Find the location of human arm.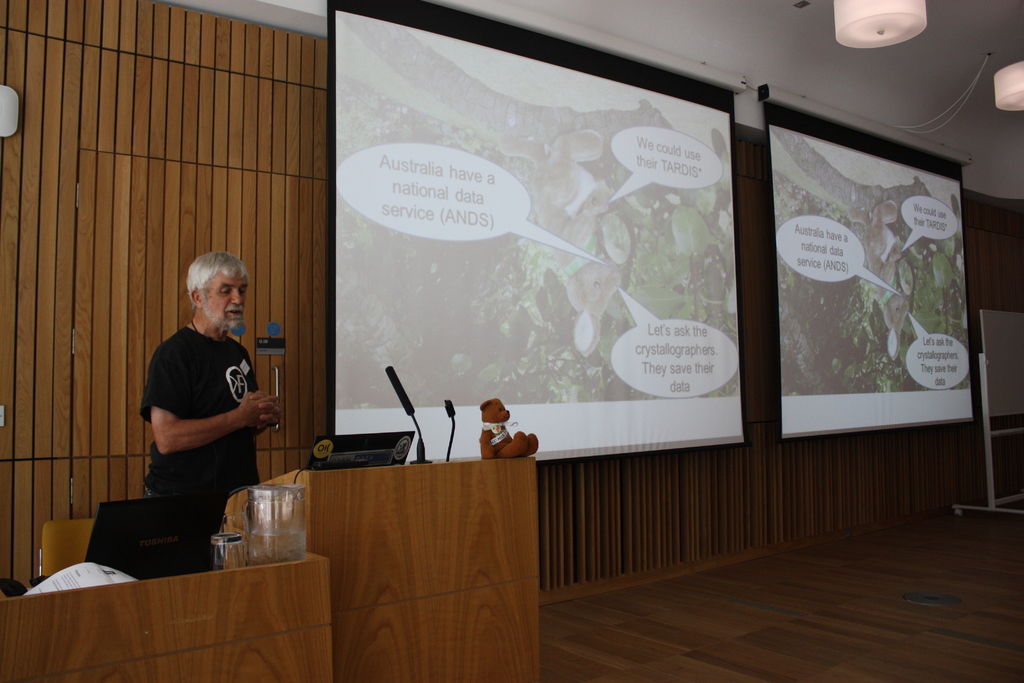
Location: region(155, 352, 278, 449).
